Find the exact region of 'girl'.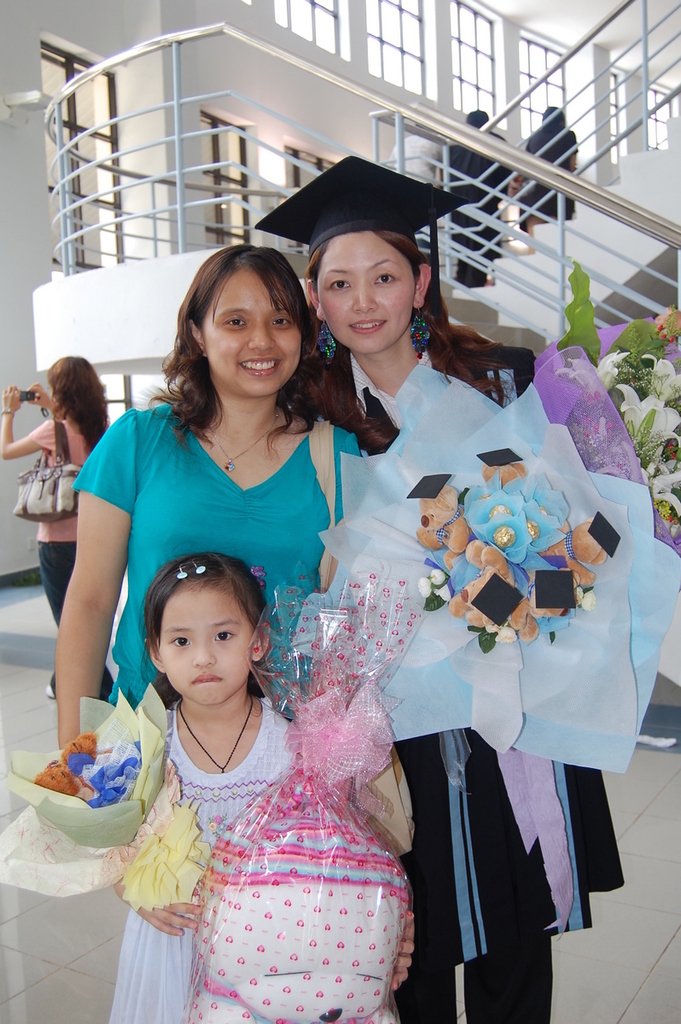
Exact region: locate(257, 155, 623, 1023).
